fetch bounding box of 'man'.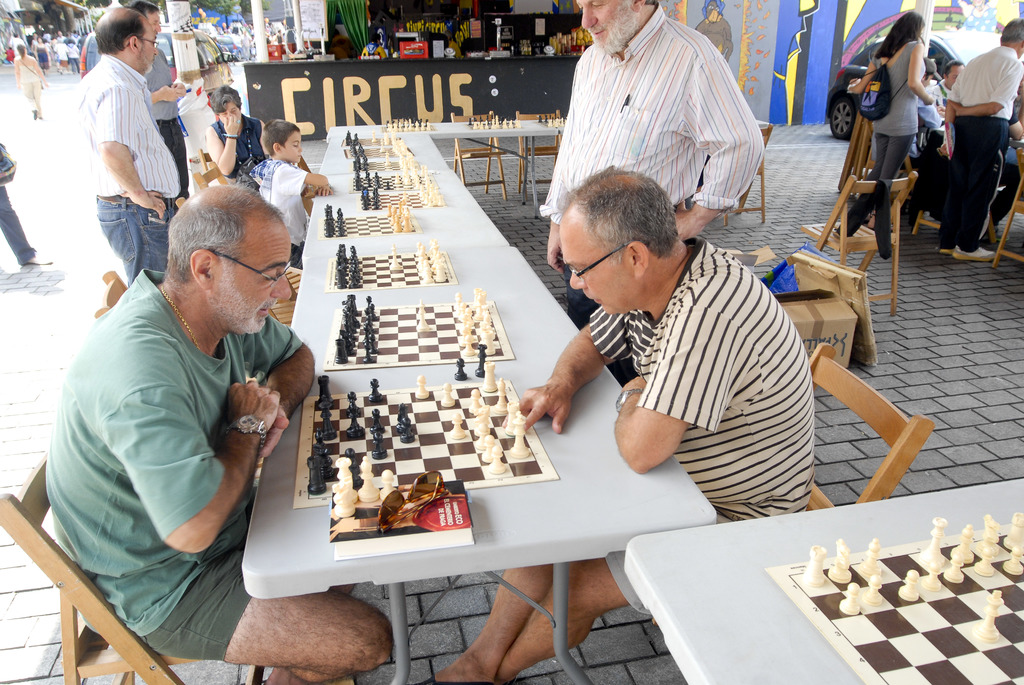
Bbox: l=934, t=59, r=968, b=114.
